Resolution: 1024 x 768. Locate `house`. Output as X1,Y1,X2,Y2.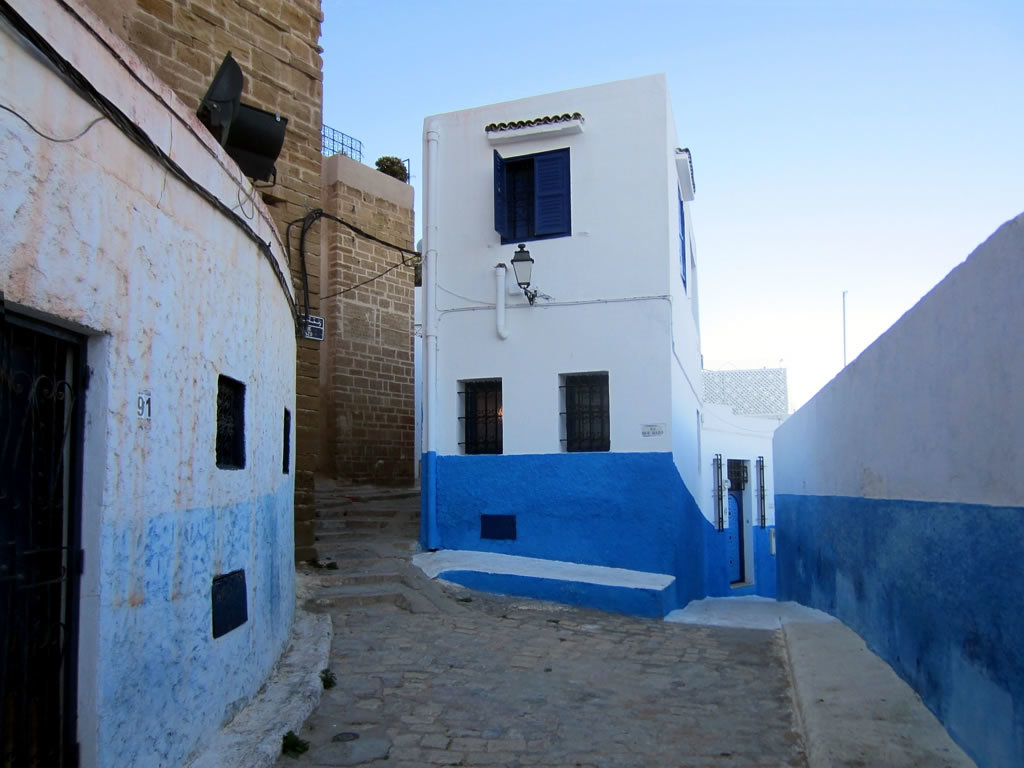
414,77,805,620.
